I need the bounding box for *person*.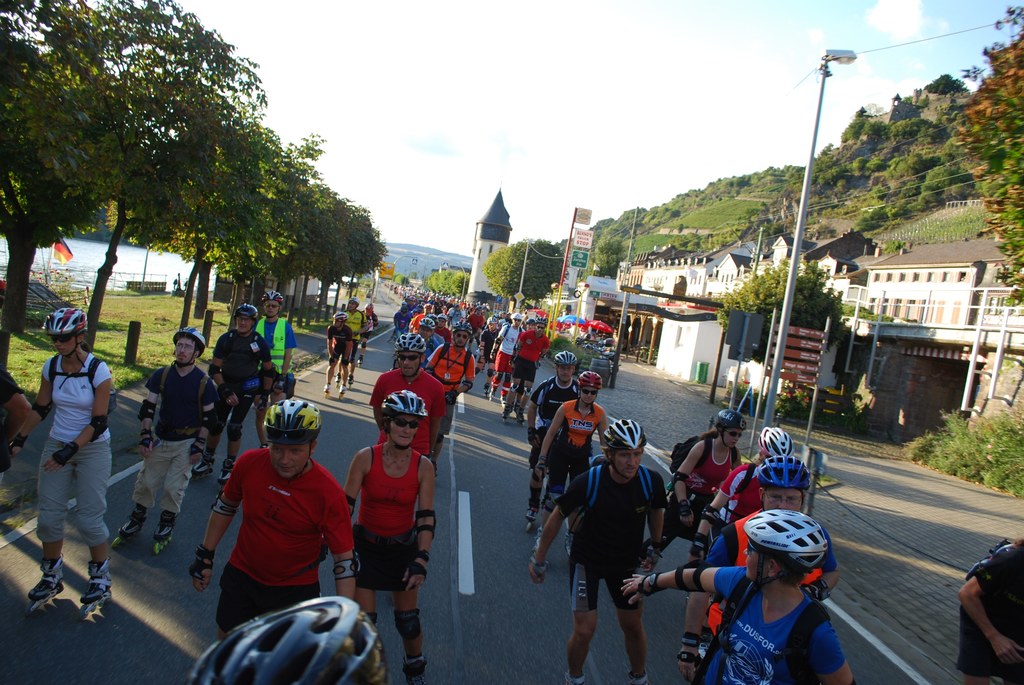
Here it is: bbox=(374, 322, 451, 487).
